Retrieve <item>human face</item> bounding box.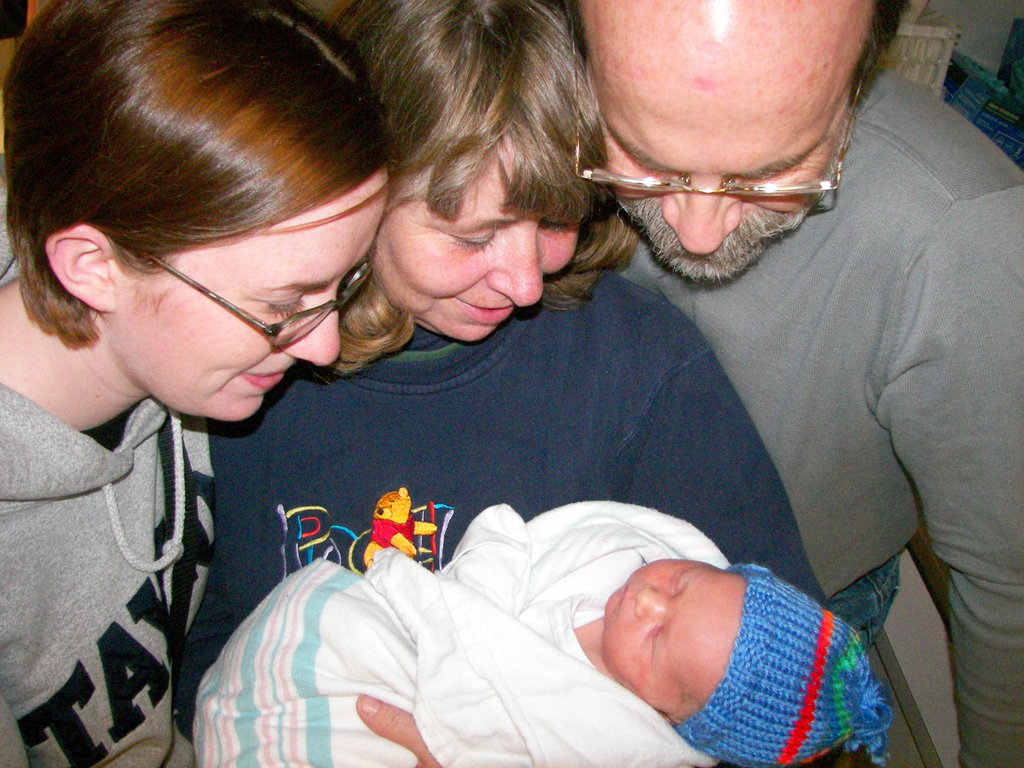
Bounding box: detection(109, 174, 387, 421).
